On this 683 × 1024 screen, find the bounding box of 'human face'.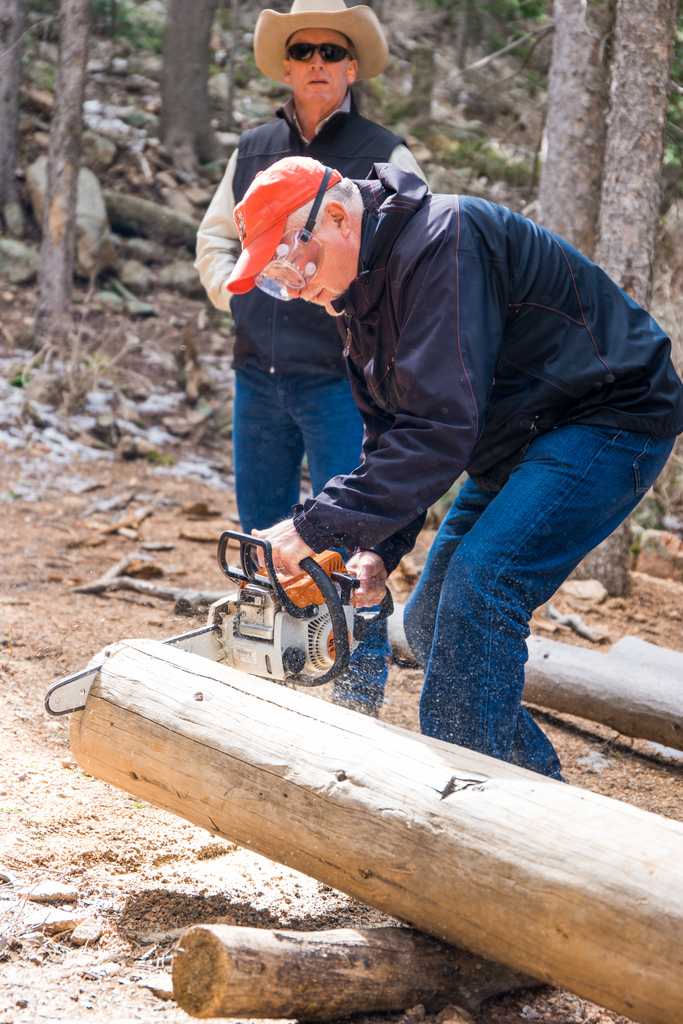
Bounding box: {"x1": 280, "y1": 26, "x2": 350, "y2": 106}.
